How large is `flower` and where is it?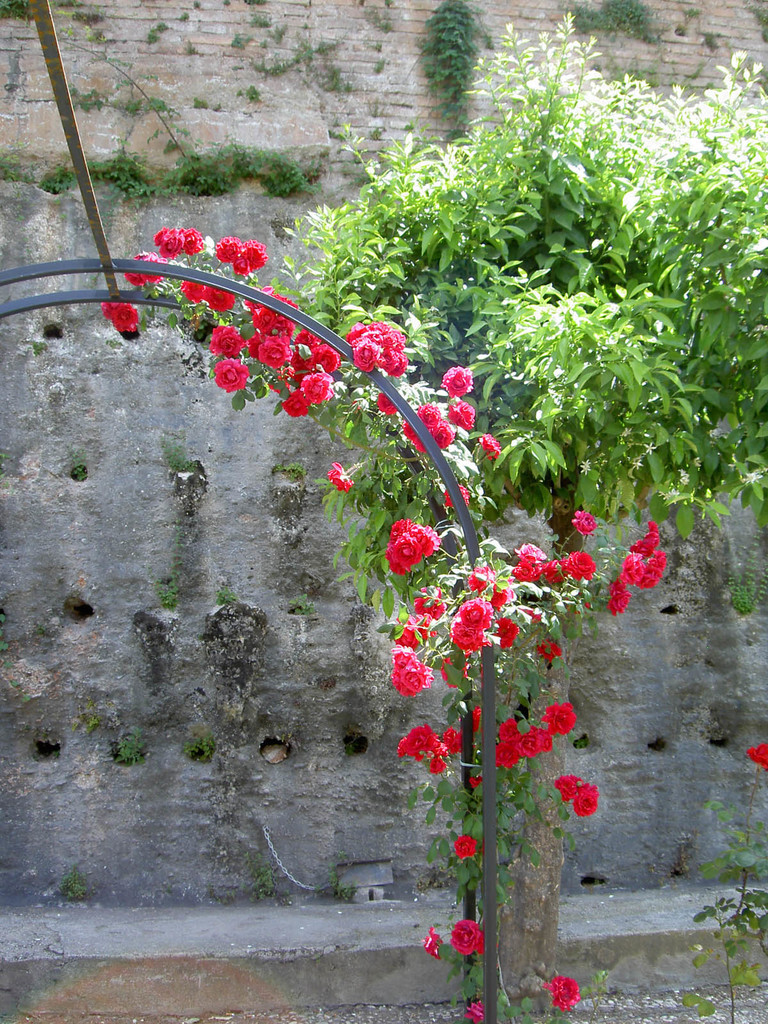
Bounding box: 451 916 486 967.
